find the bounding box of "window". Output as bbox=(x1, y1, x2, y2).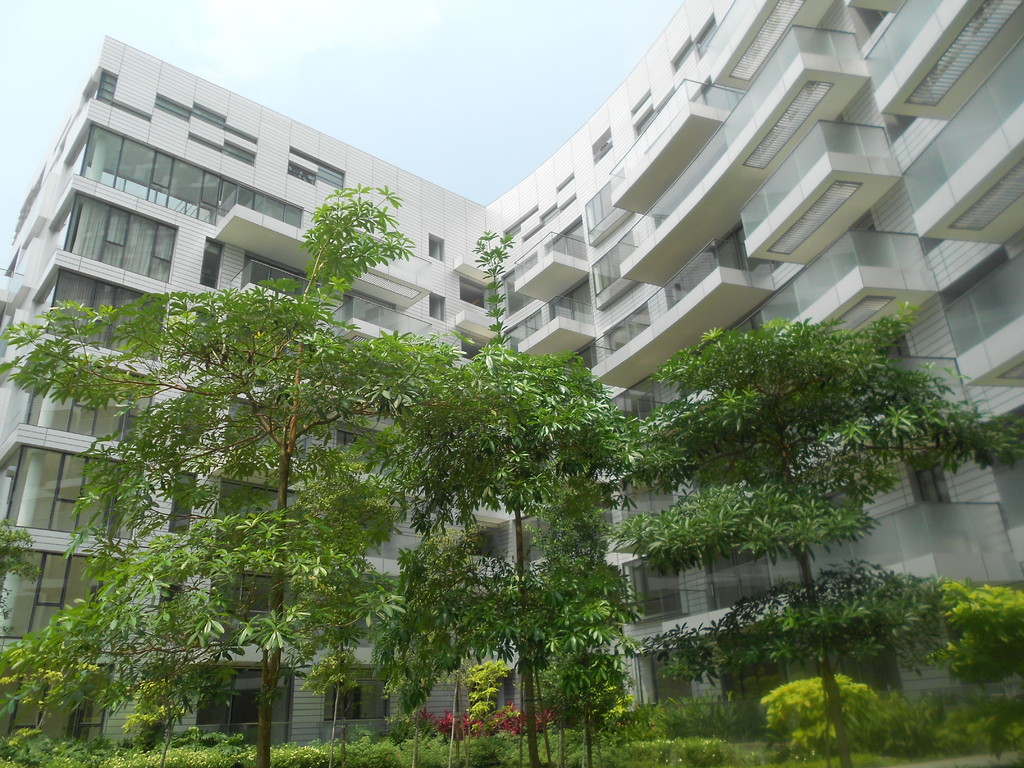
bbox=(0, 552, 120, 685).
